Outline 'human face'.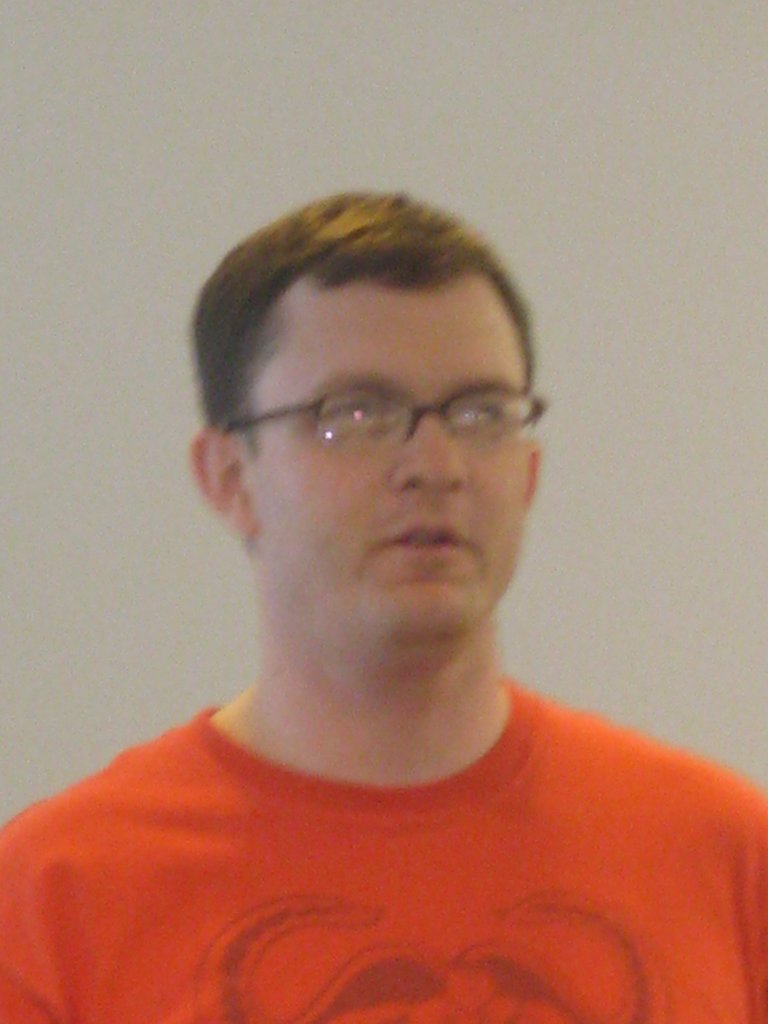
Outline: select_region(243, 275, 536, 644).
